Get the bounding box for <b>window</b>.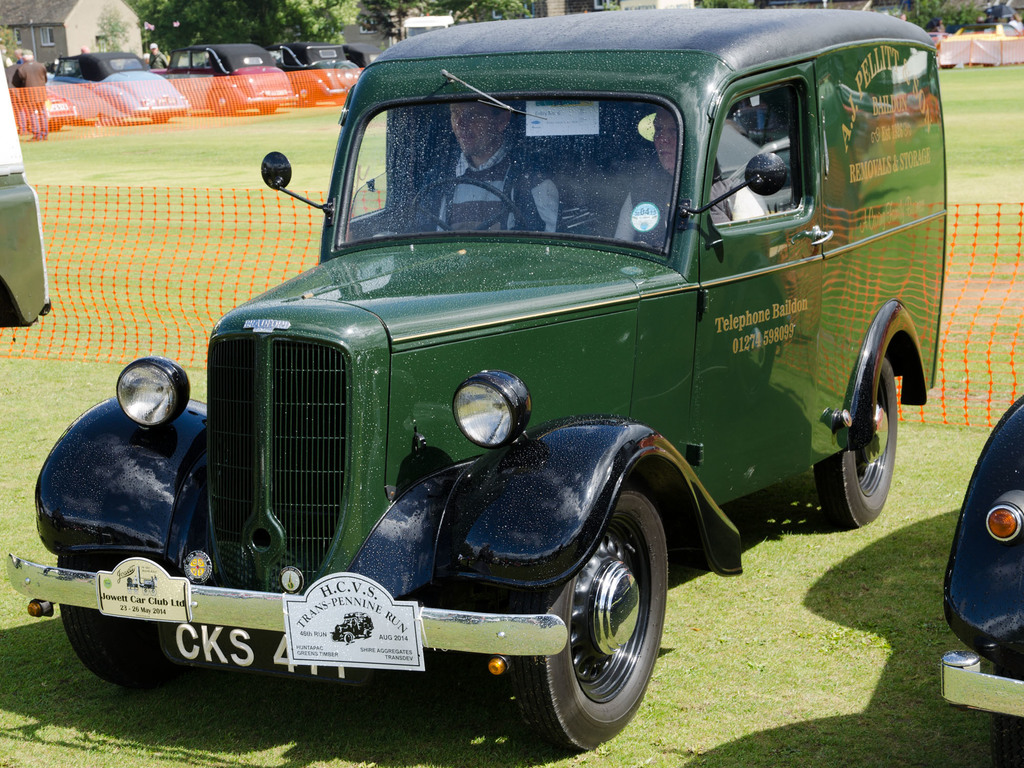
[346, 102, 392, 229].
